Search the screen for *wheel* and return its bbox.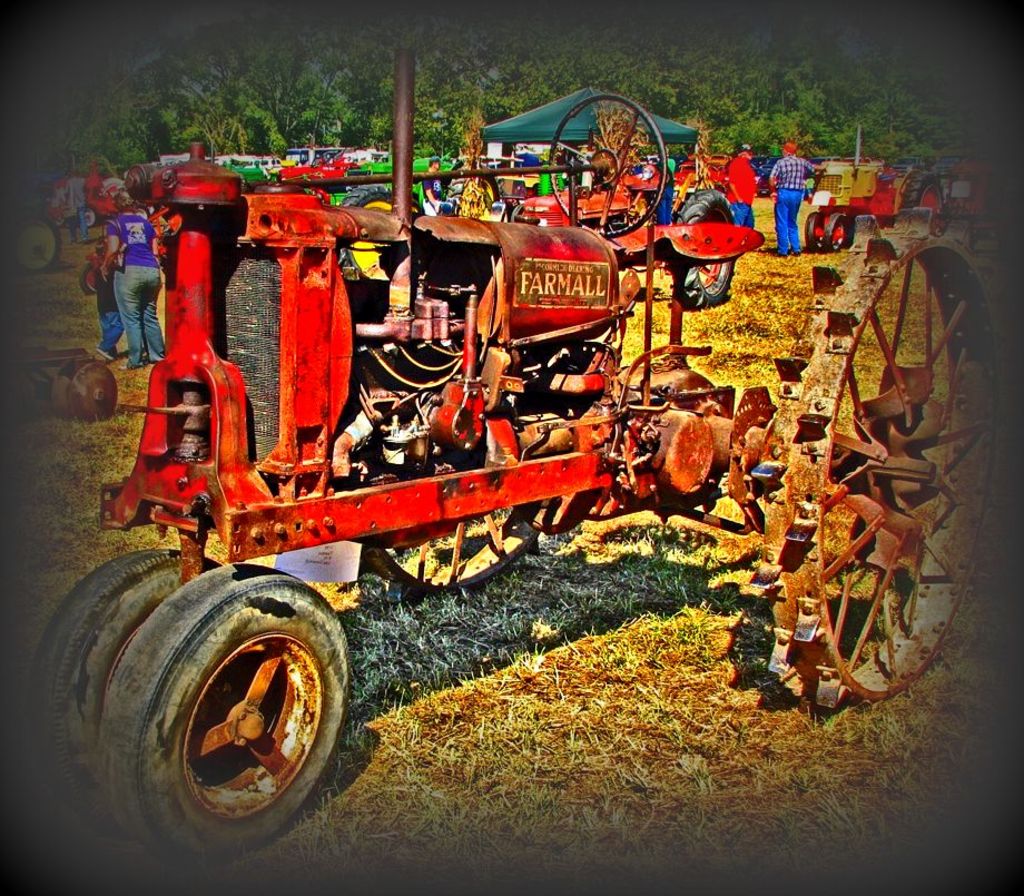
Found: detection(825, 214, 847, 250).
